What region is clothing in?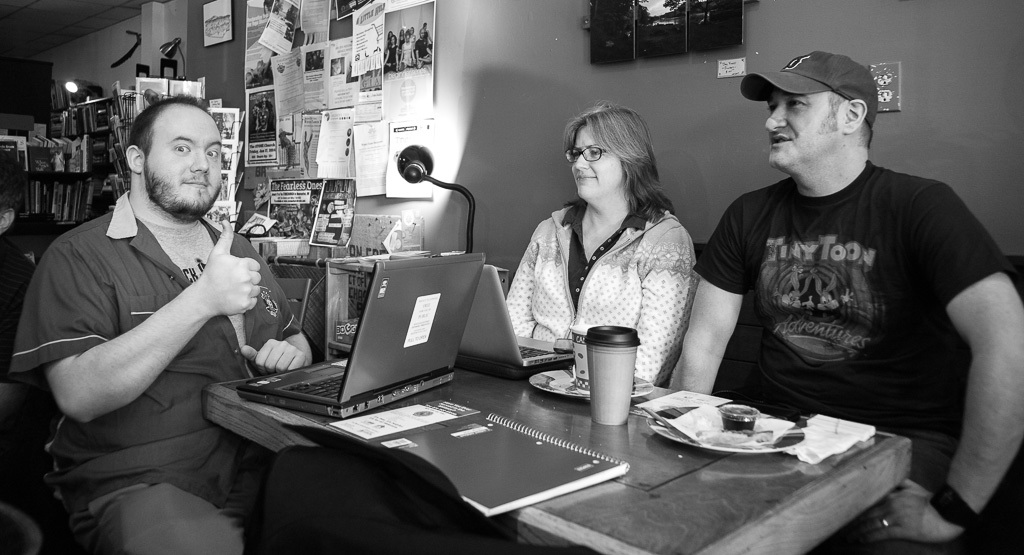
250/96/278/133.
